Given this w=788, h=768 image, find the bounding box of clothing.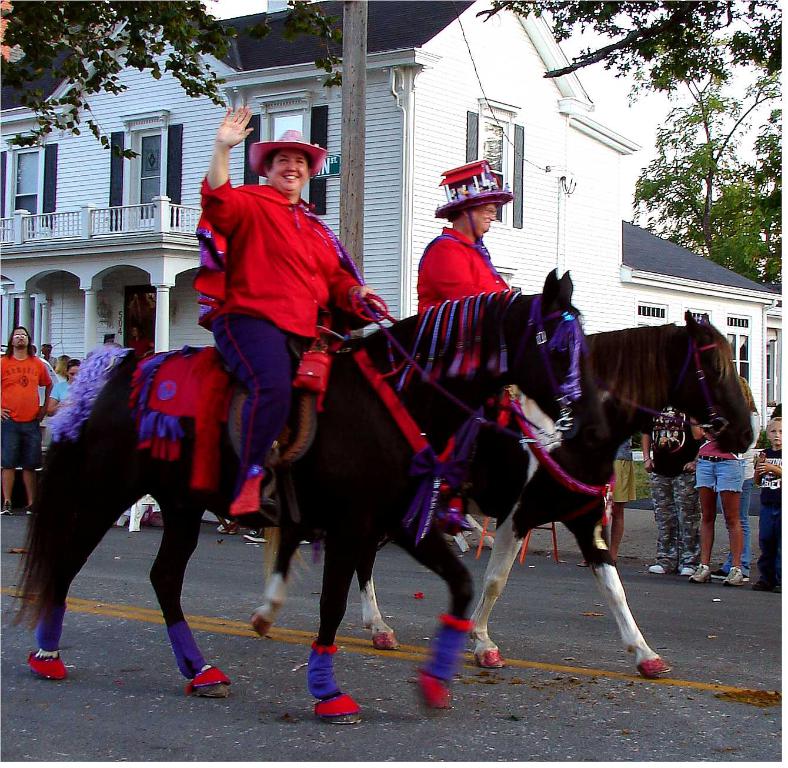
52,379,76,409.
